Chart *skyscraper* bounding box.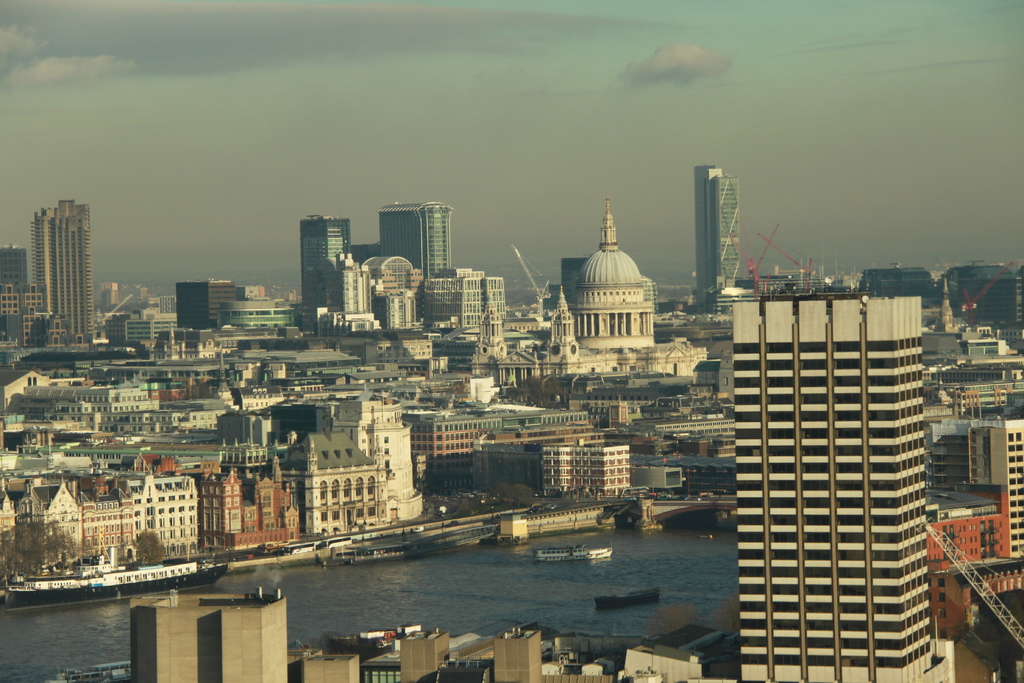
Charted: [377, 199, 452, 274].
